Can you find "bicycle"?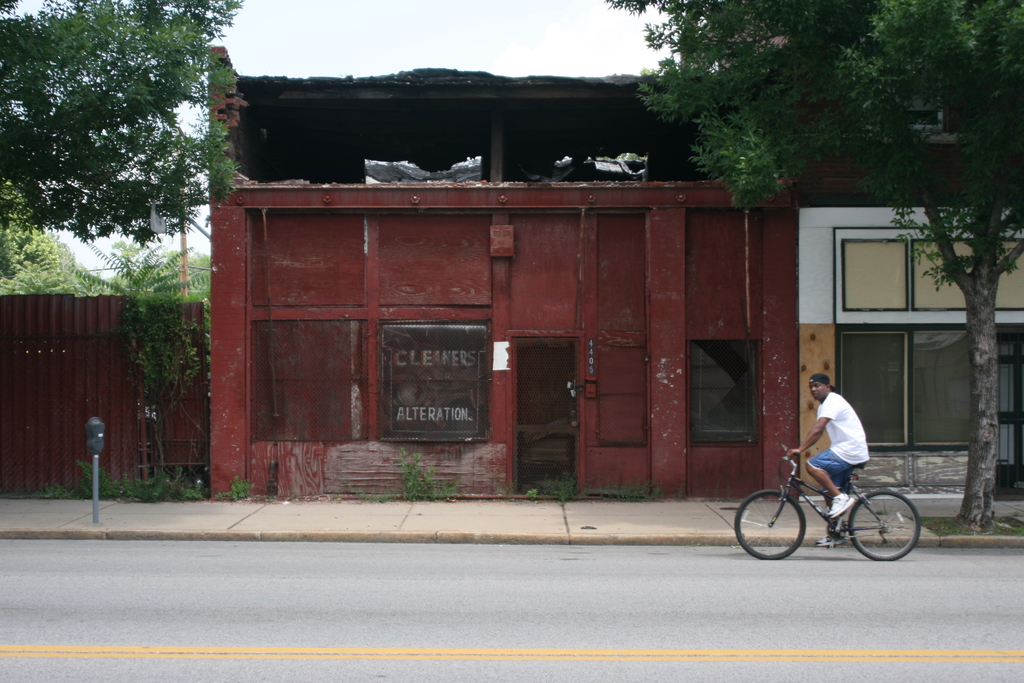
Yes, bounding box: select_region(740, 443, 924, 569).
